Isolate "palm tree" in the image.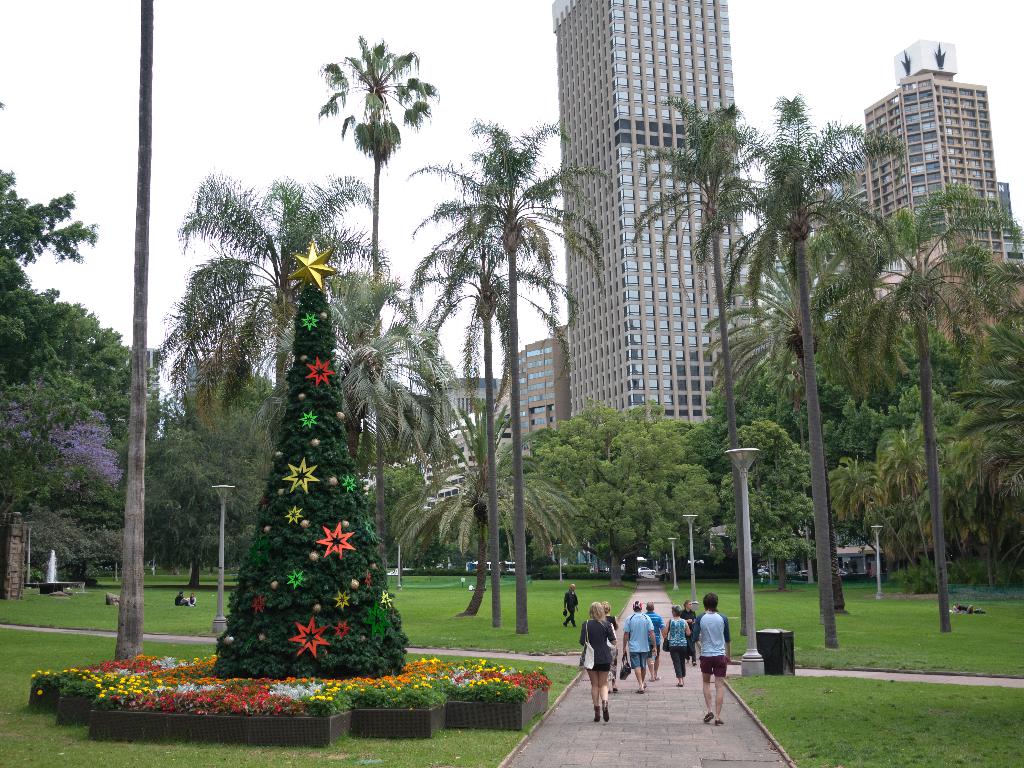
Isolated region: 793,170,1023,639.
